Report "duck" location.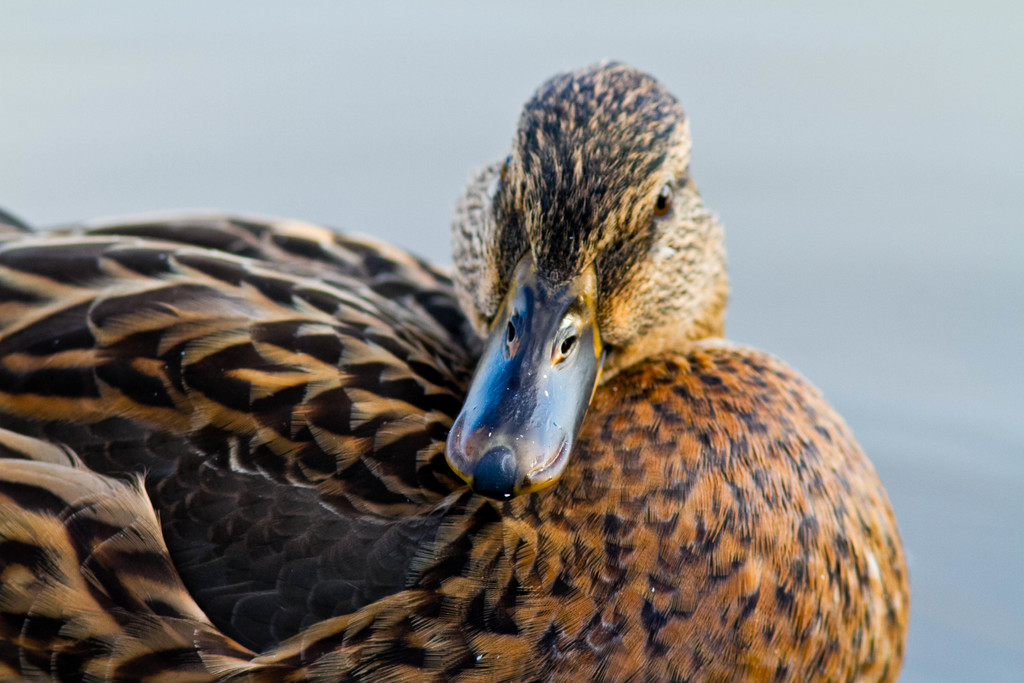
Report: [17,85,883,682].
